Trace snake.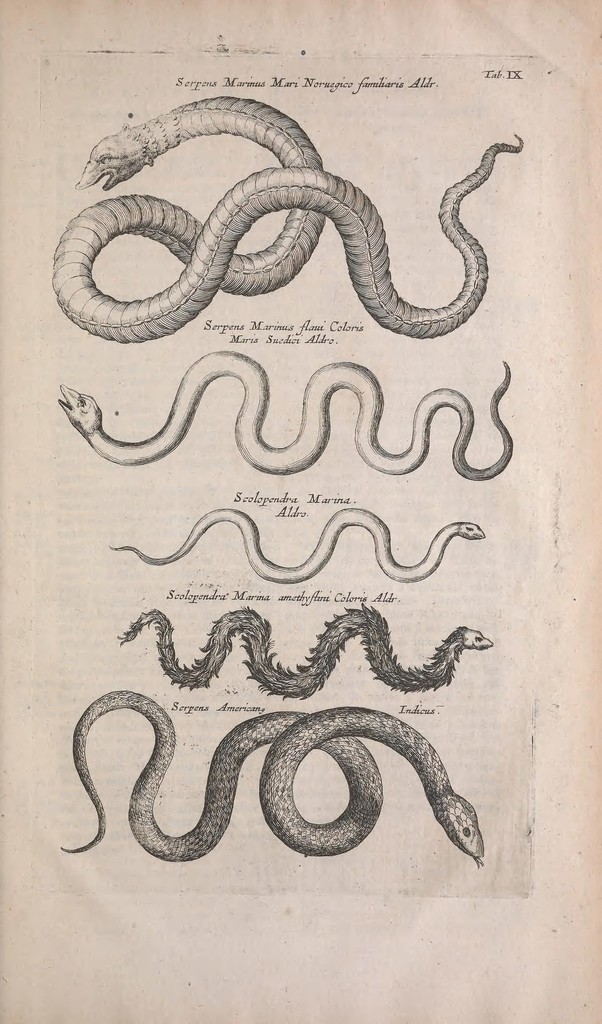
Traced to select_region(59, 349, 512, 484).
